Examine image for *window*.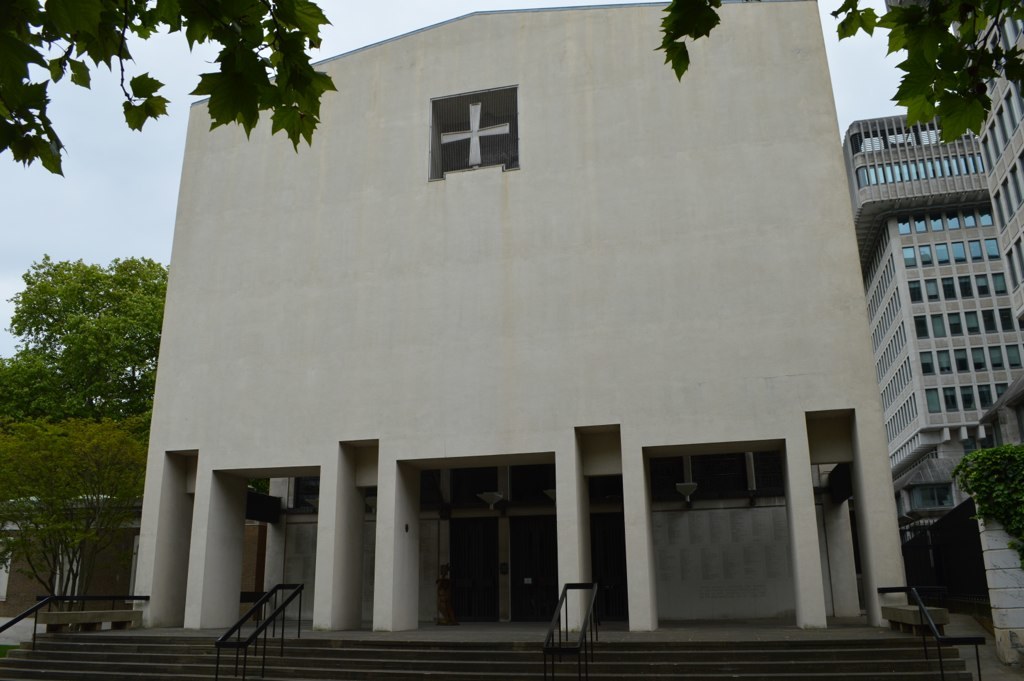
Examination result: rect(946, 309, 964, 336).
